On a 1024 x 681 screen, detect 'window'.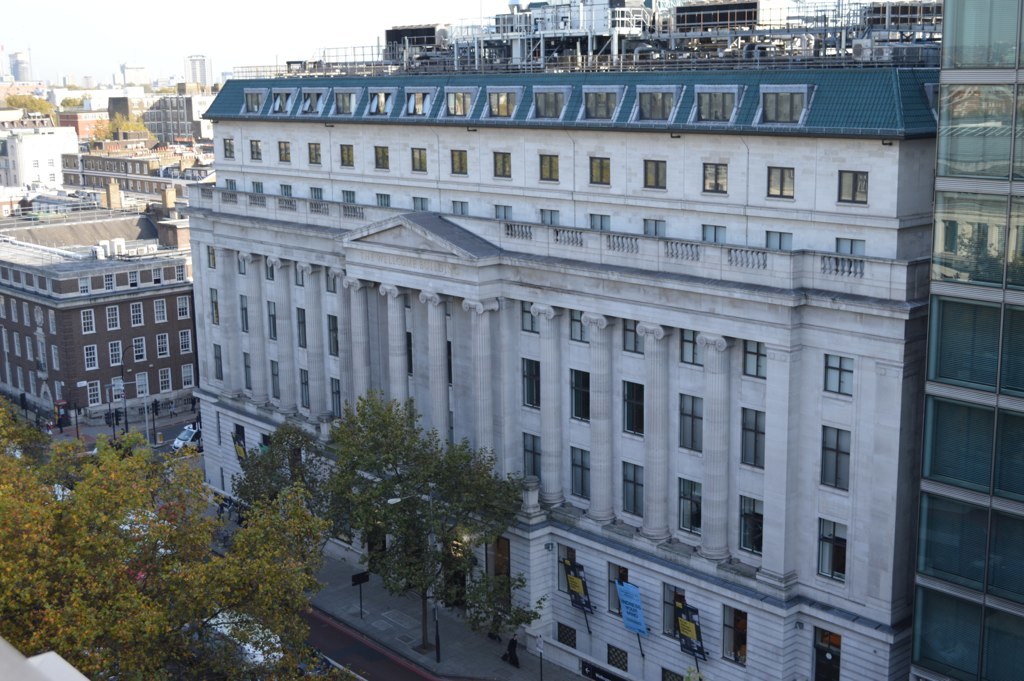
410 200 428 215.
